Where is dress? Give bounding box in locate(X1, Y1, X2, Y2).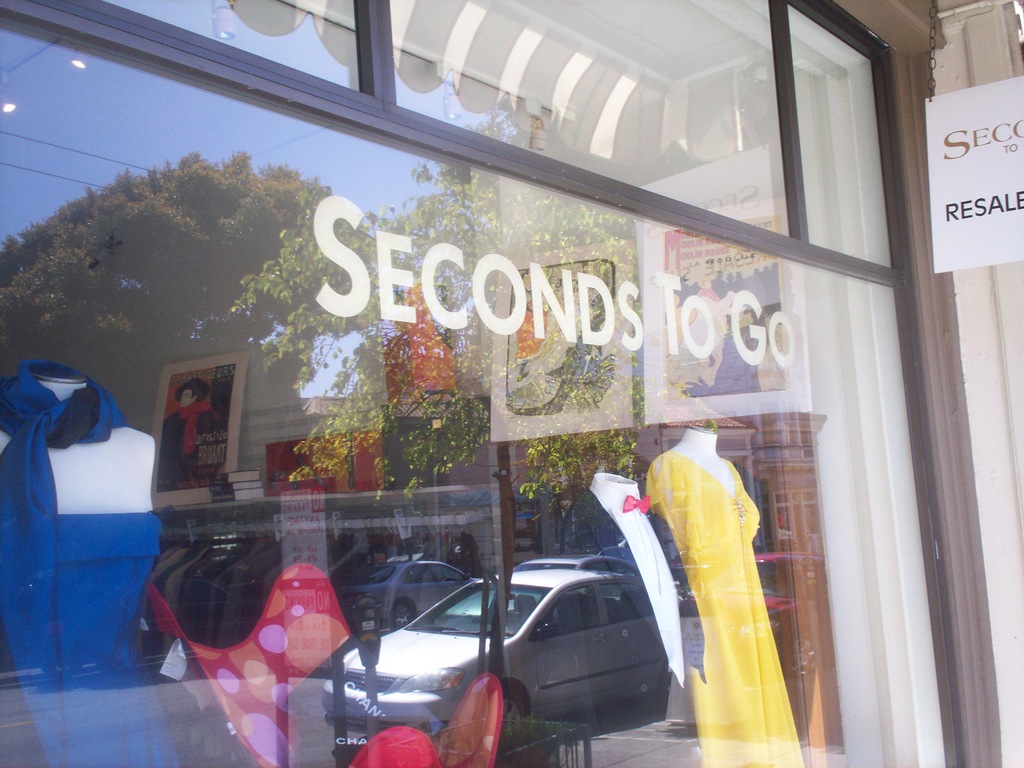
locate(0, 515, 177, 767).
